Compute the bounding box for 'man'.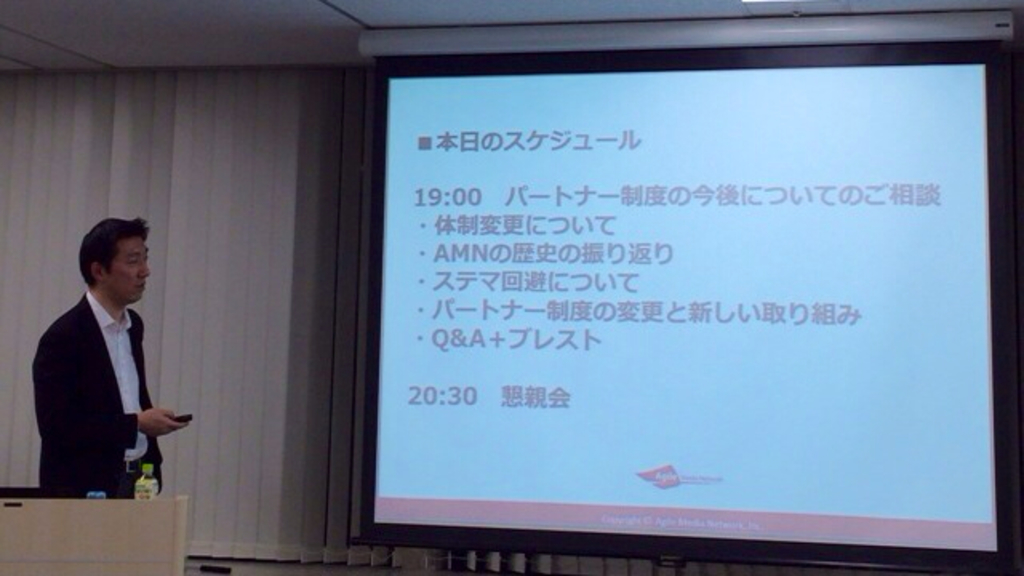
Rect(27, 214, 192, 493).
